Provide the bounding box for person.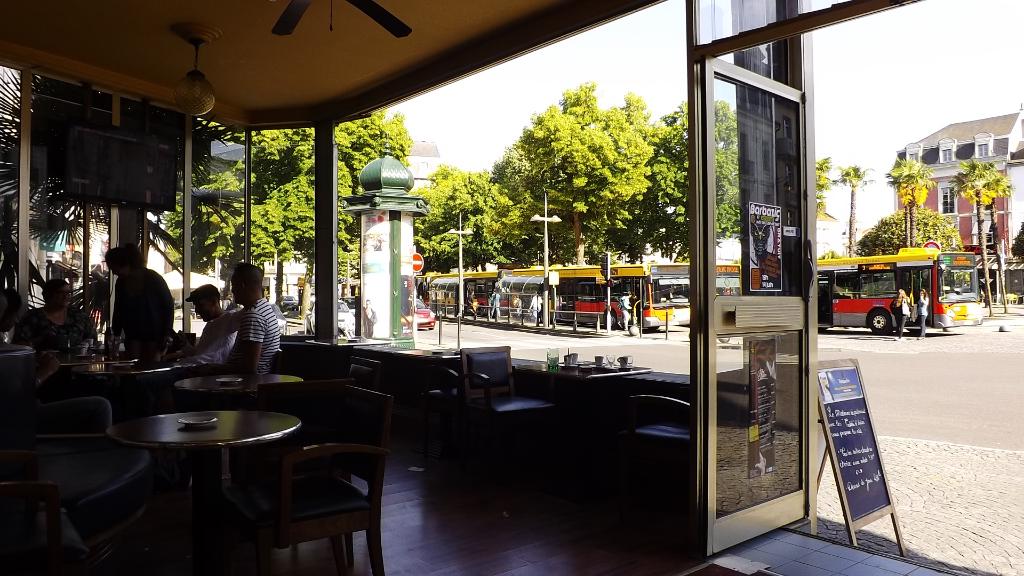
(913,285,929,342).
